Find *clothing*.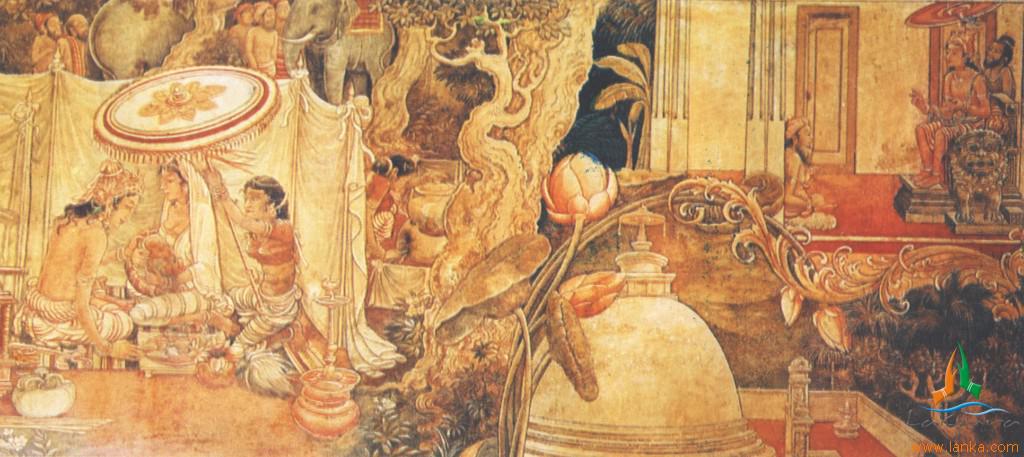
[785,209,838,230].
